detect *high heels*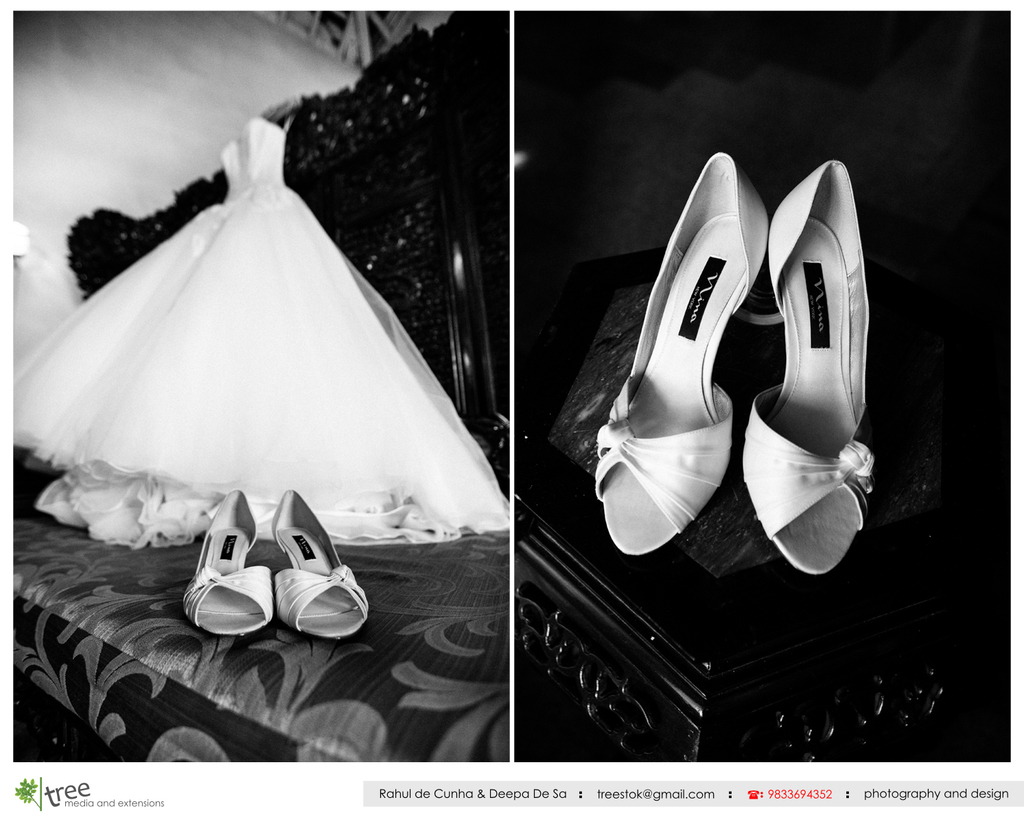
(left=276, top=491, right=368, bottom=640)
